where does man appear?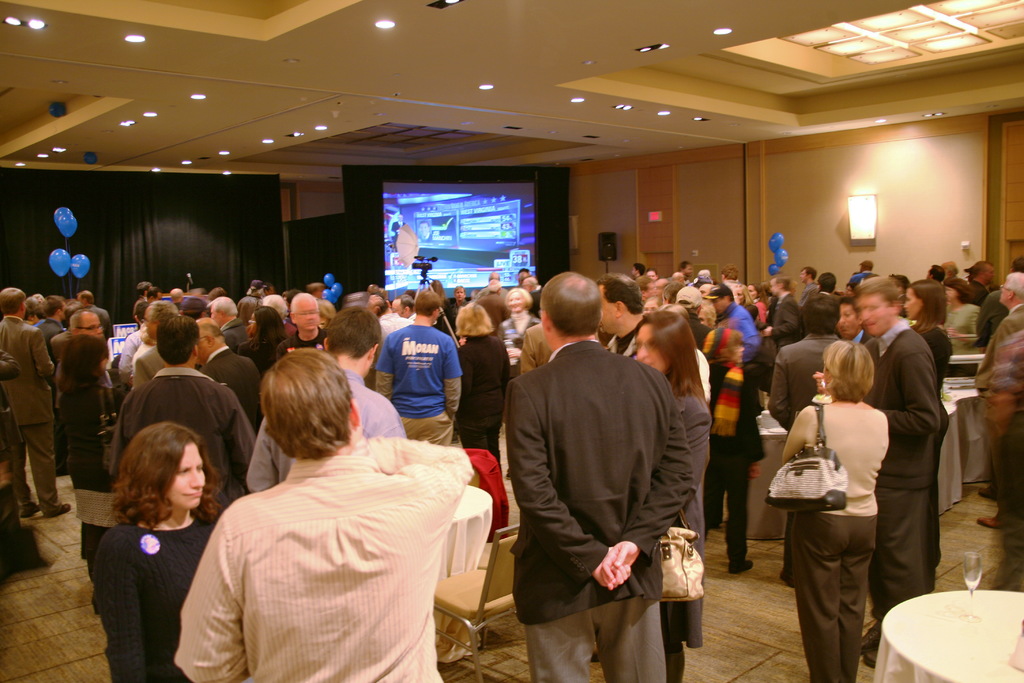
Appears at 0/286/71/520.
